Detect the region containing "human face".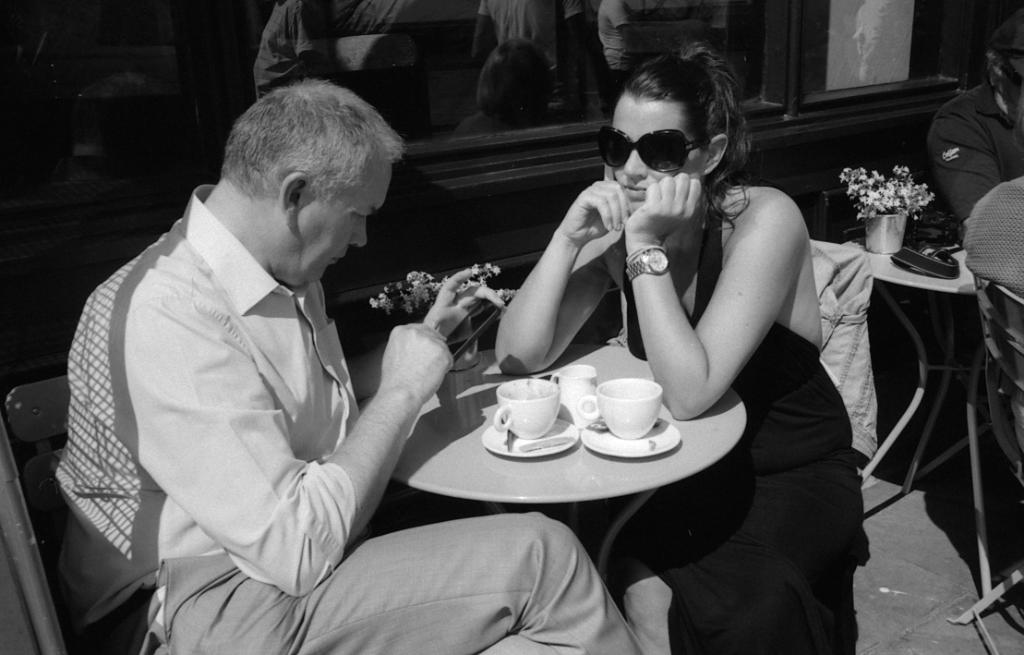
(left=292, top=153, right=391, bottom=282).
